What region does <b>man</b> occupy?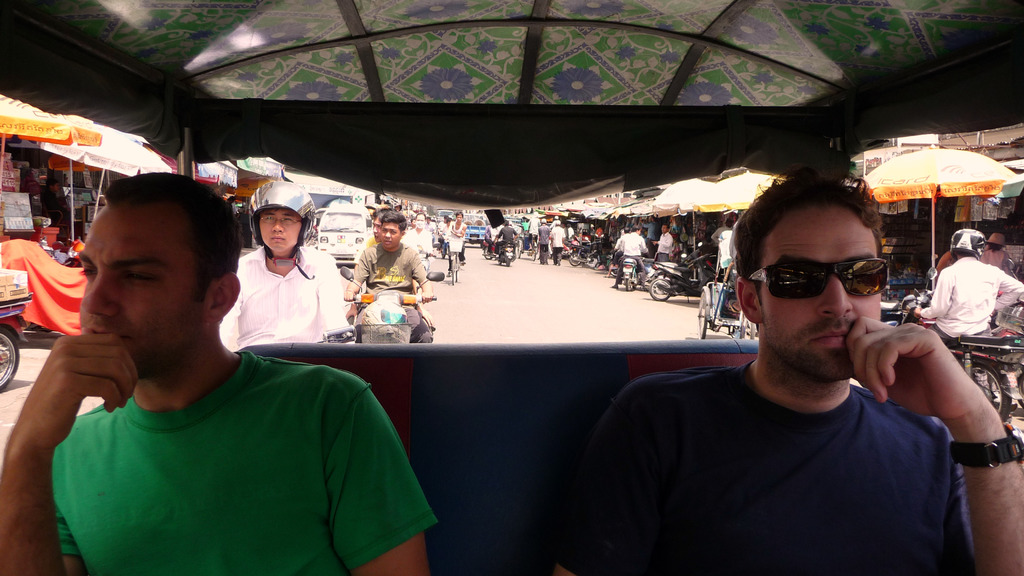
<region>917, 223, 1023, 364</region>.
